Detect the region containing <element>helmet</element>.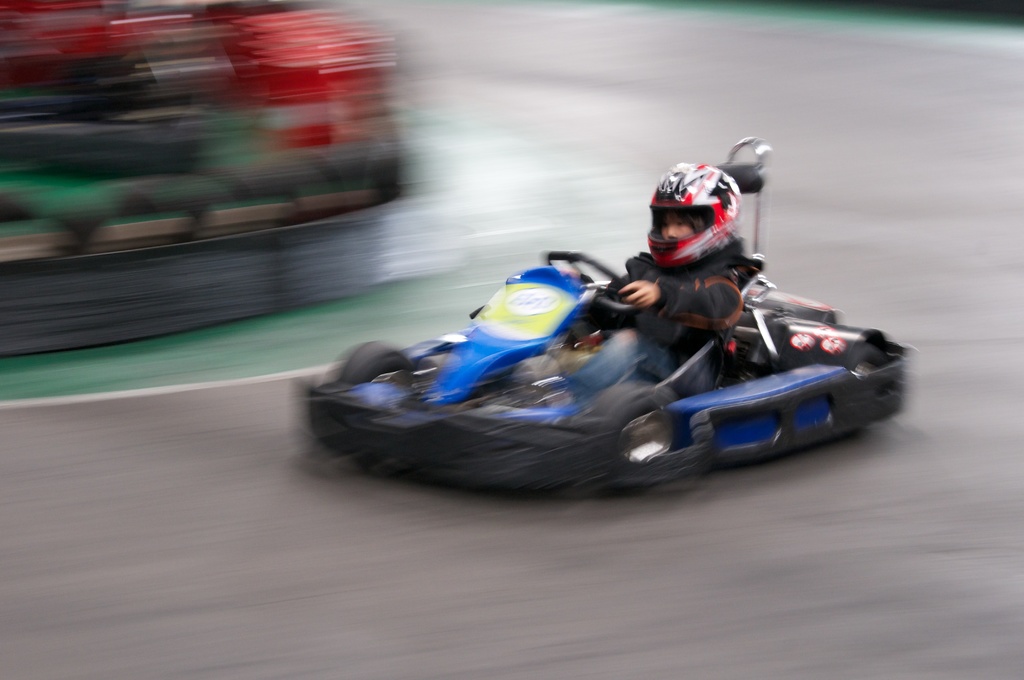
(left=652, top=166, right=756, bottom=267).
